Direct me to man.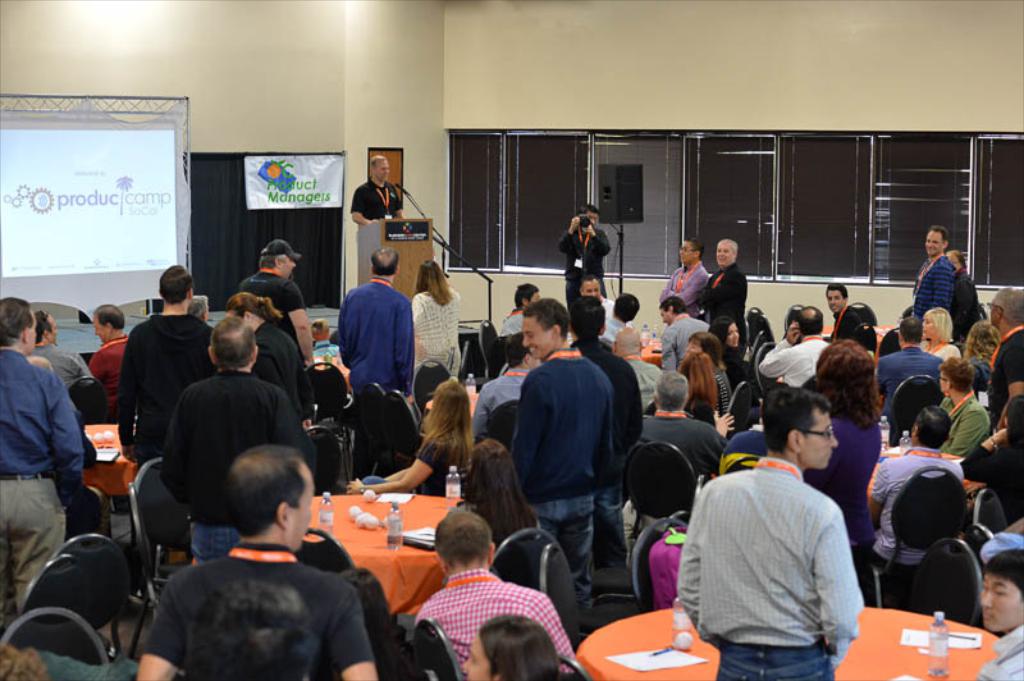
Direction: 504 296 620 612.
